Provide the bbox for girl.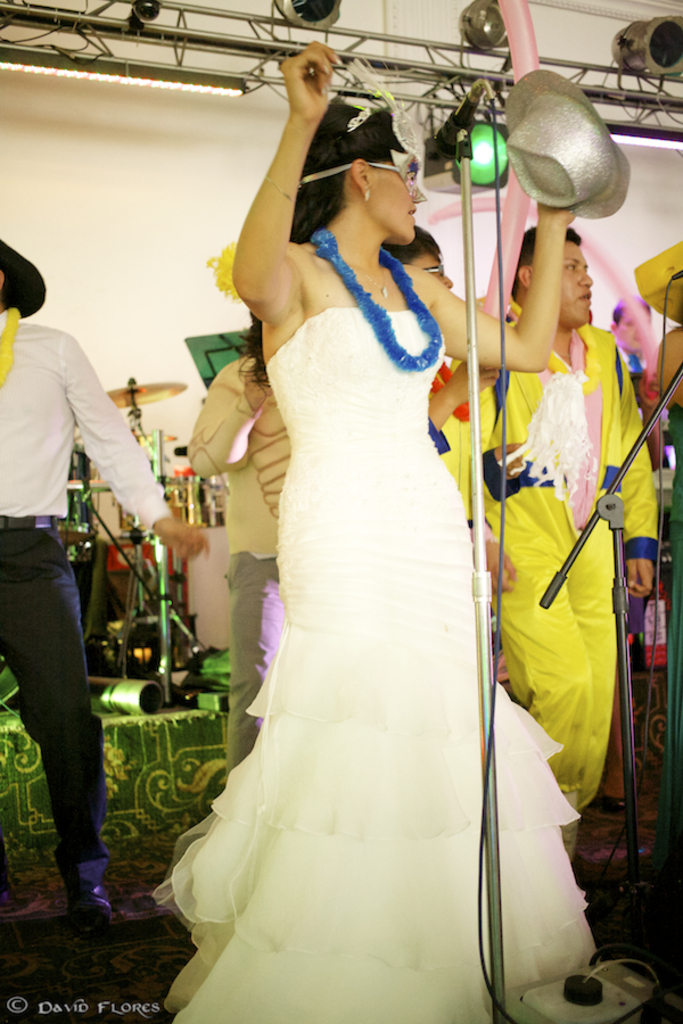
box(191, 314, 293, 790).
